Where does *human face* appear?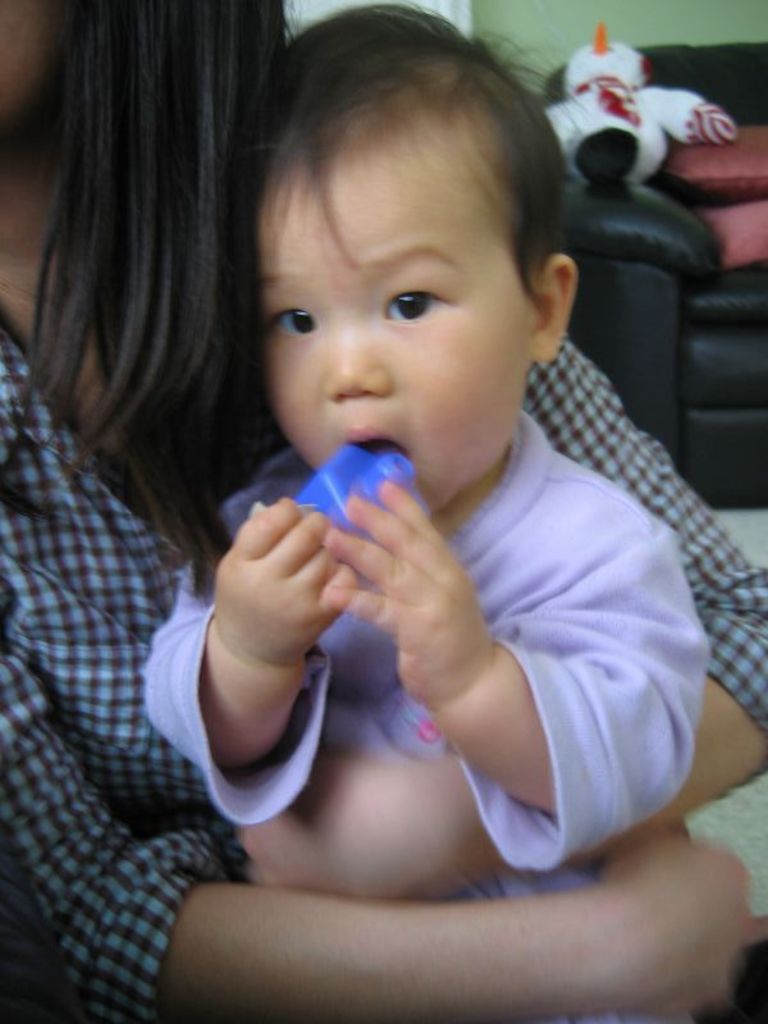
Appears at bbox(262, 128, 541, 526).
